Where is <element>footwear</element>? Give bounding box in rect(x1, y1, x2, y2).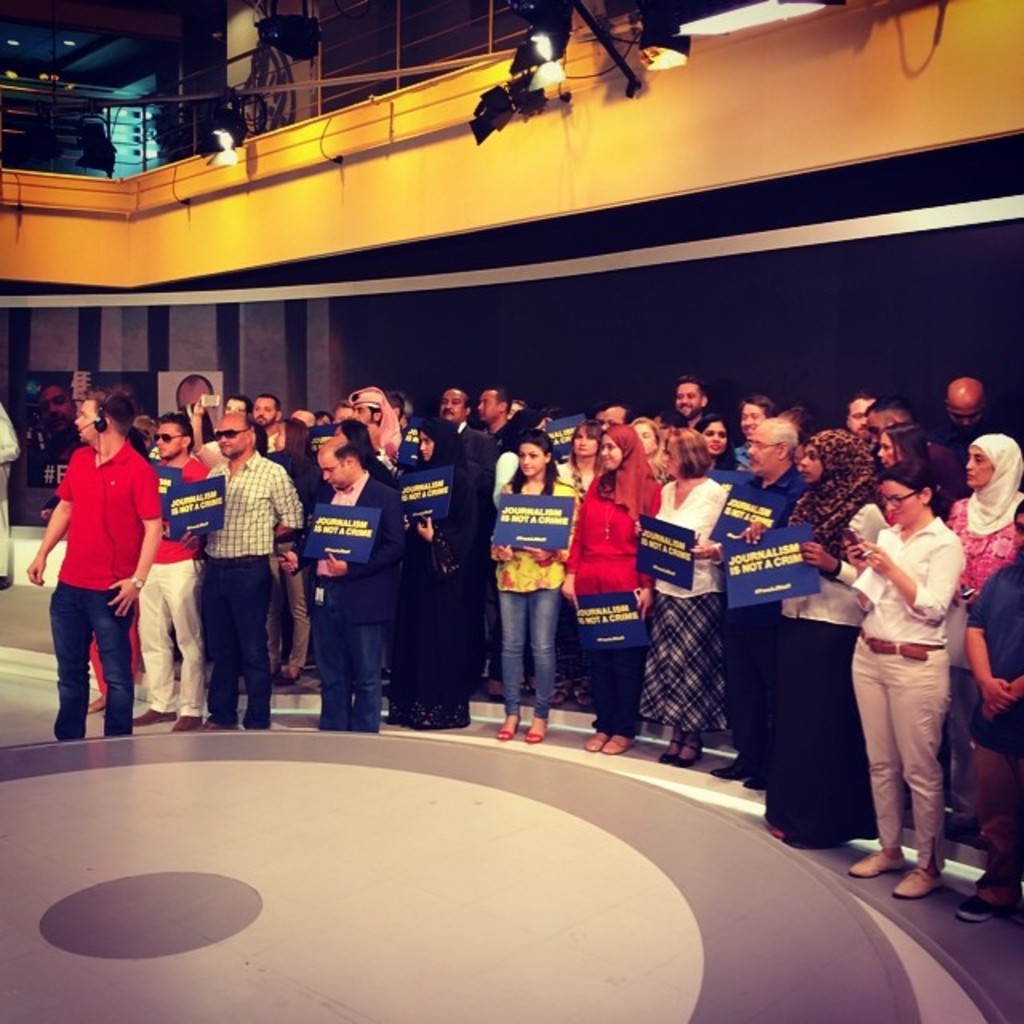
rect(955, 890, 998, 922).
